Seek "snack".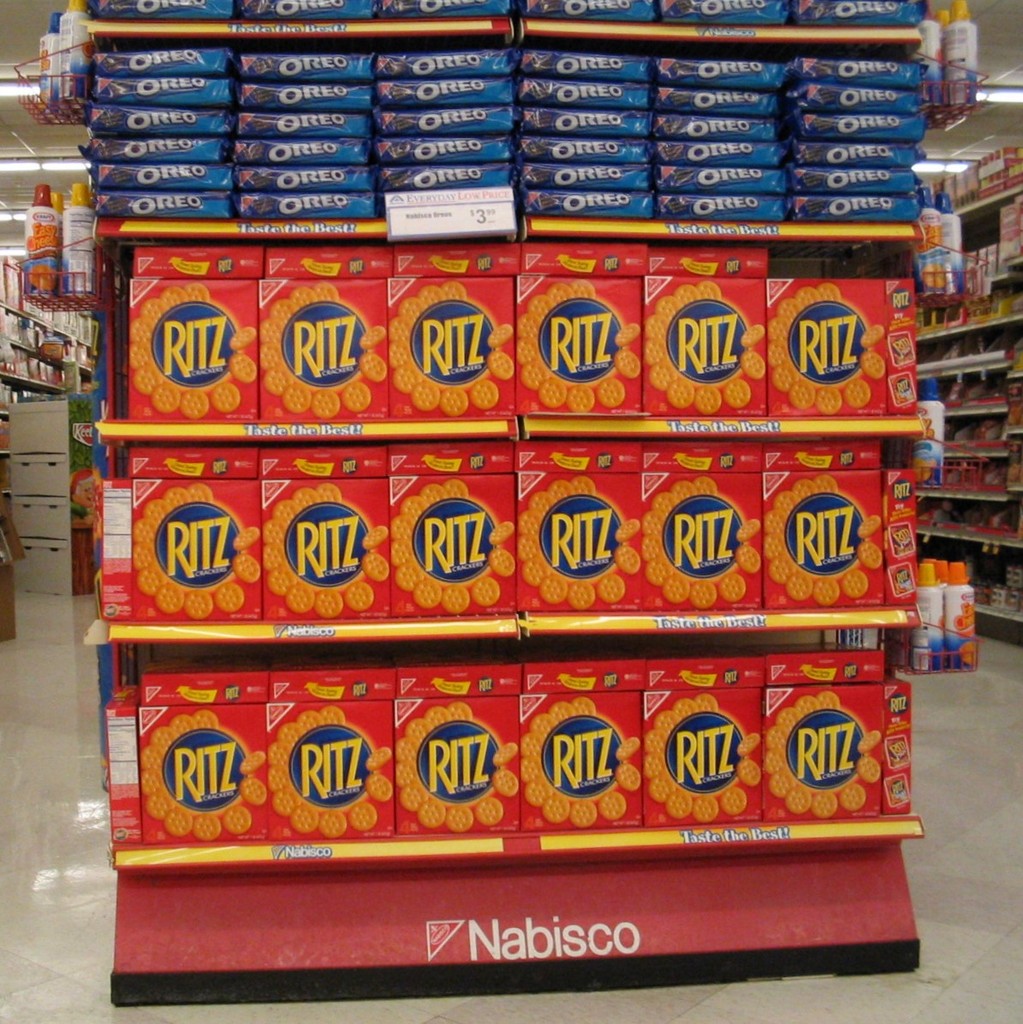
region(497, 744, 512, 764).
